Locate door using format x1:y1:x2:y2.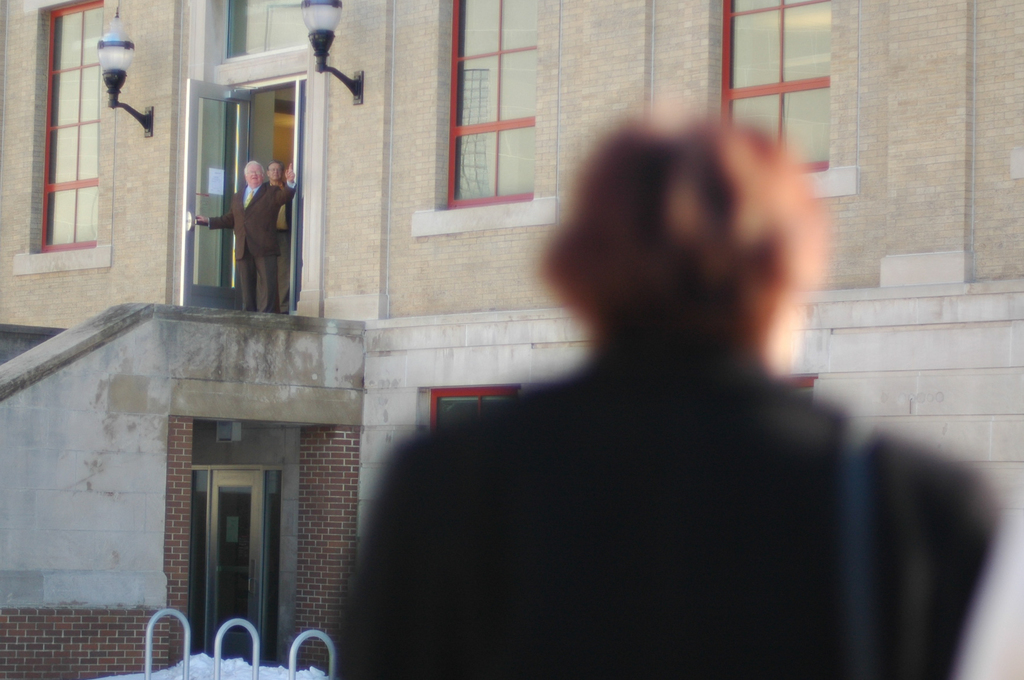
175:74:303:318.
